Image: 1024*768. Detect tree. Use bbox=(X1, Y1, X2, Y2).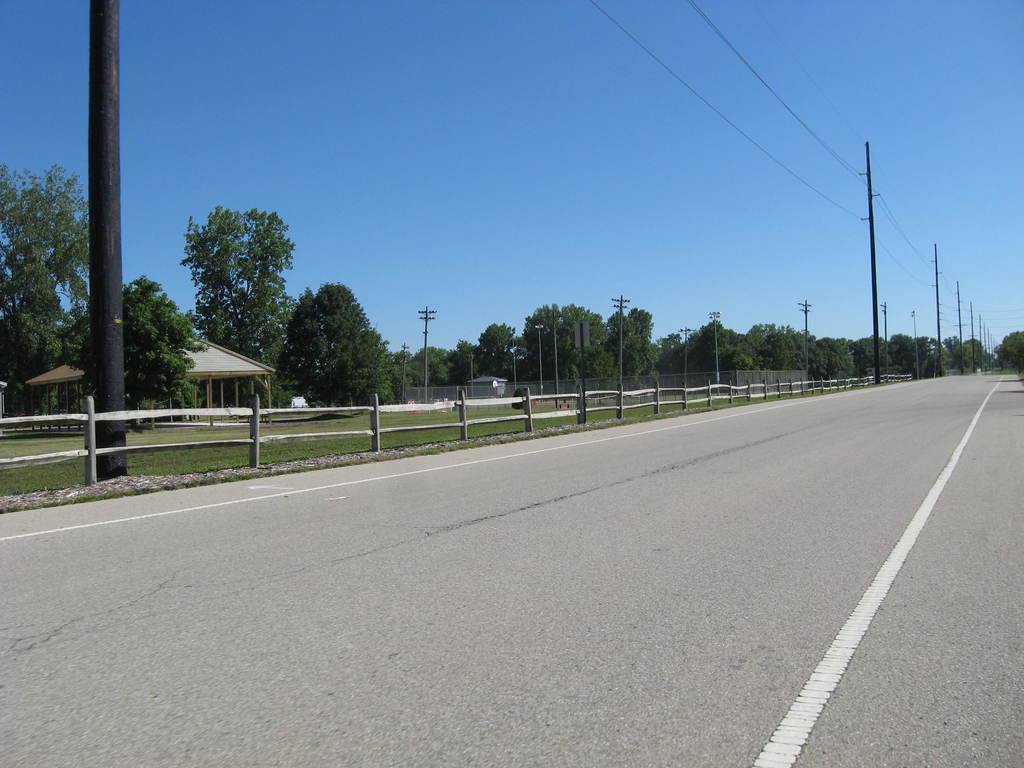
bbox=(273, 284, 321, 399).
